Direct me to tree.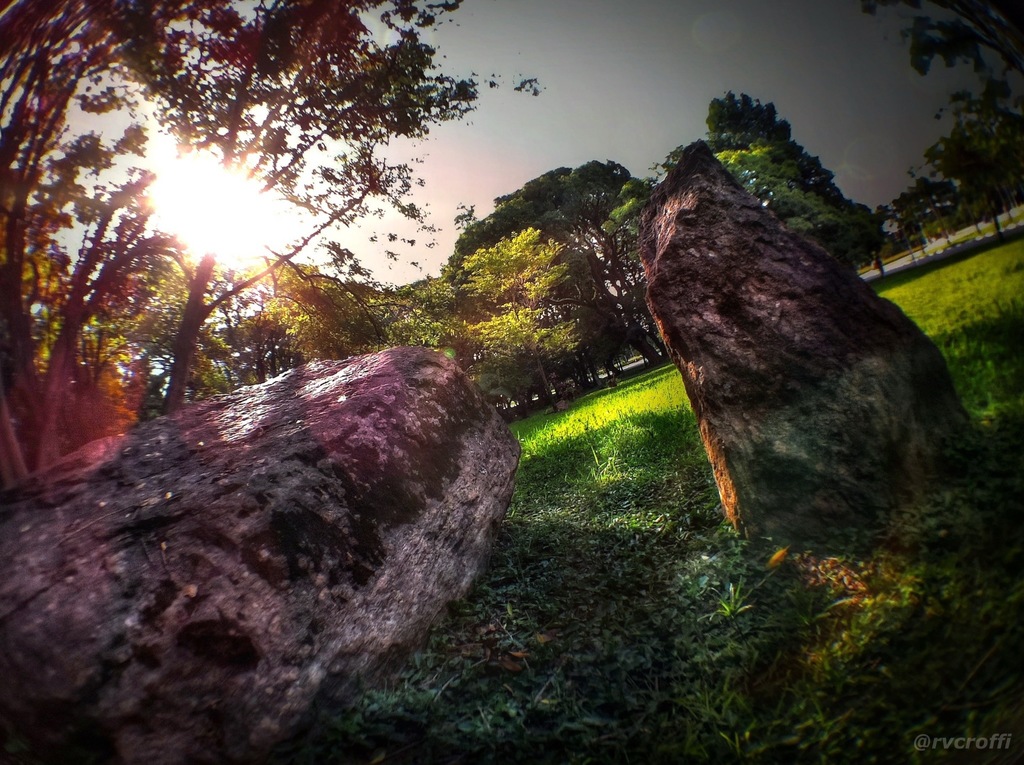
Direction: BBox(864, 0, 1023, 90).
